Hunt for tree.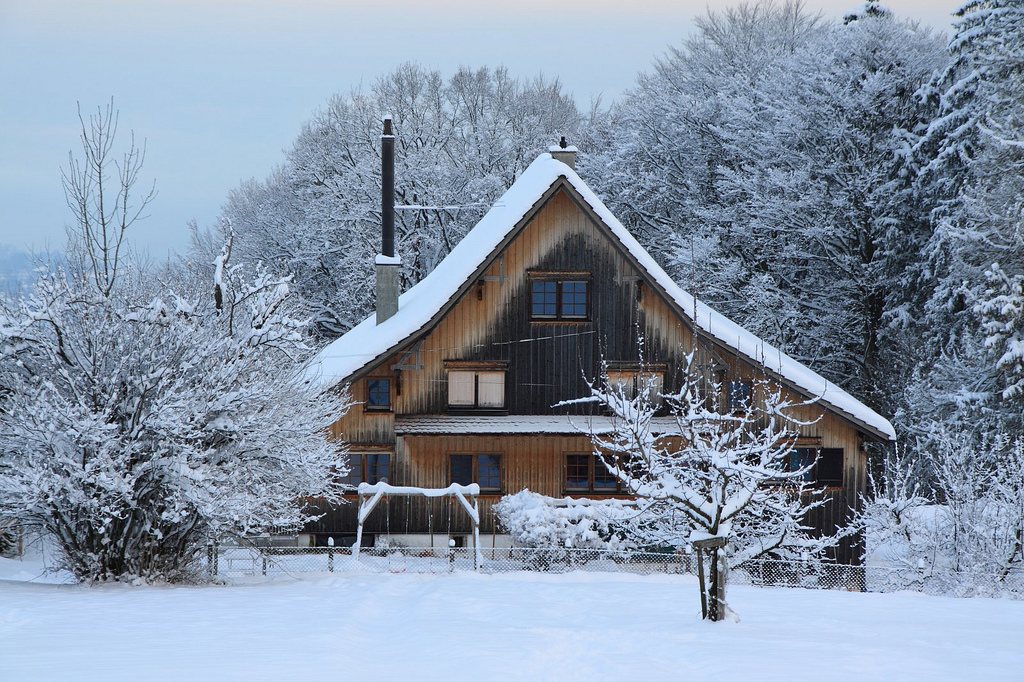
Hunted down at <bbox>39, 83, 167, 297</bbox>.
